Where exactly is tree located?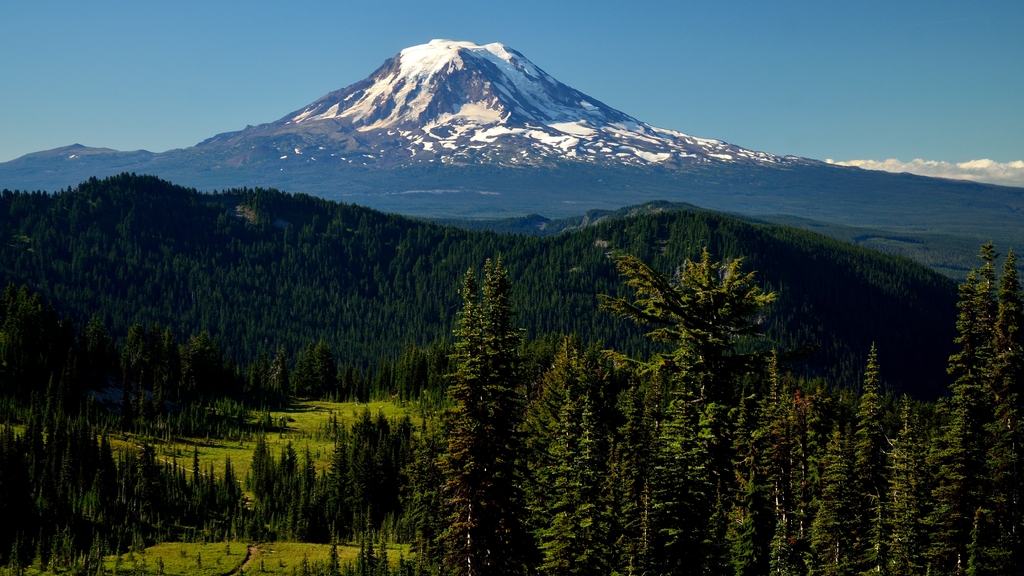
Its bounding box is x1=431 y1=213 x2=537 y2=541.
